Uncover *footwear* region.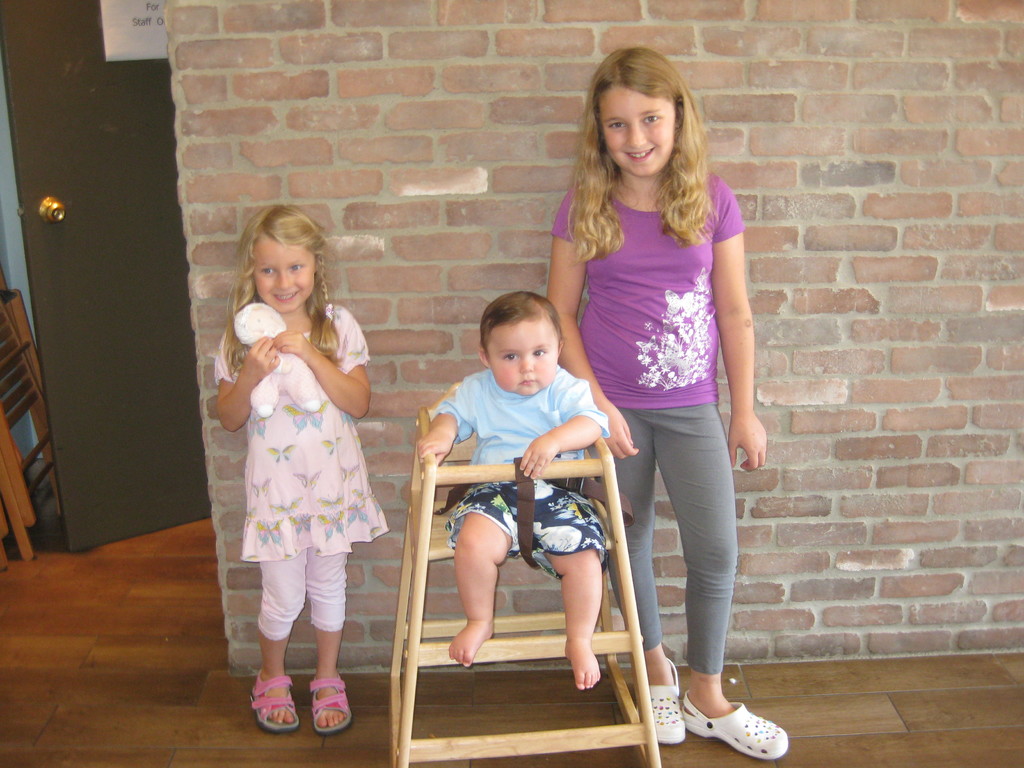
Uncovered: <bbox>305, 675, 355, 741</bbox>.
